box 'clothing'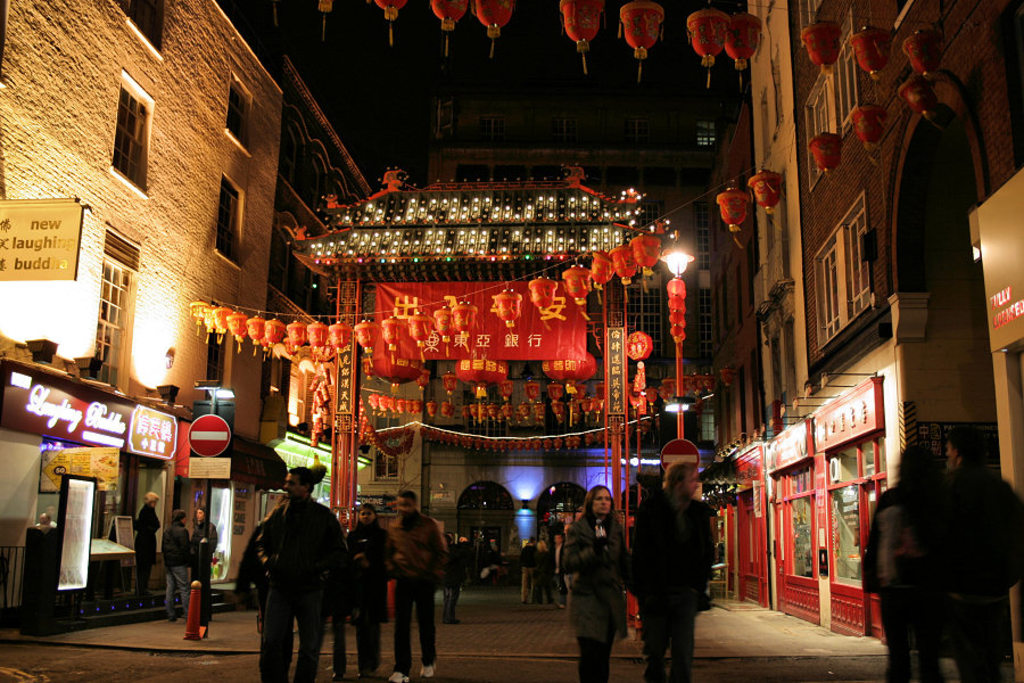
locate(189, 517, 223, 627)
